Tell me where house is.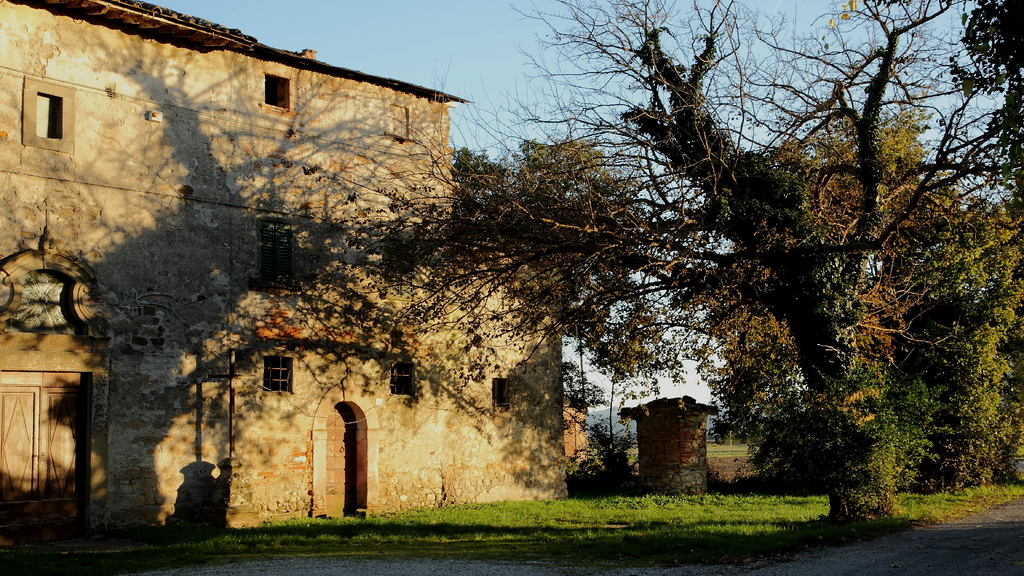
house is at bbox(0, 0, 570, 542).
